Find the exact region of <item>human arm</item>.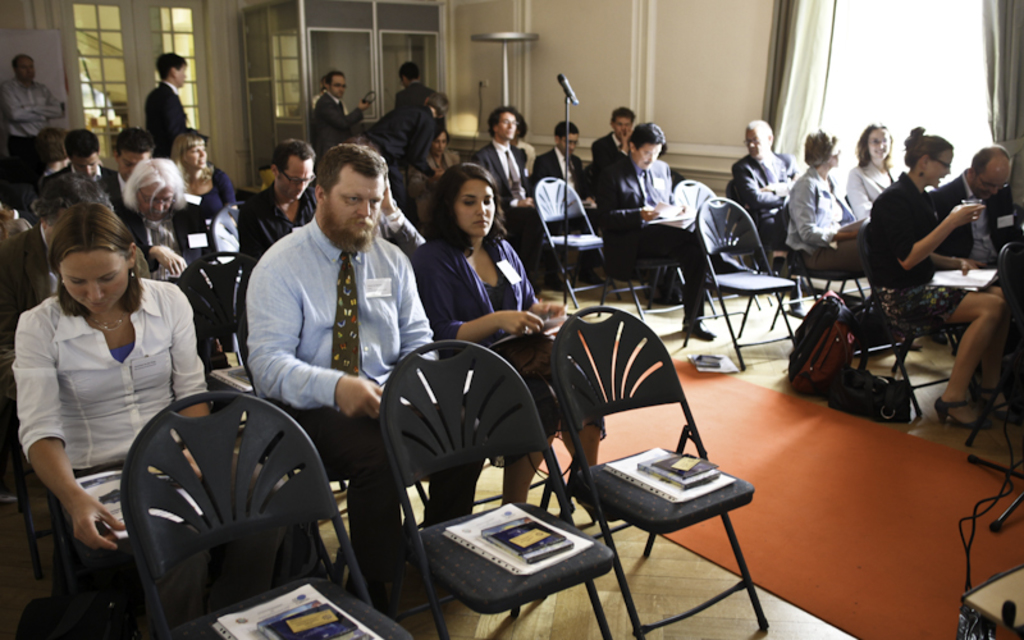
Exact region: 324/93/383/137.
